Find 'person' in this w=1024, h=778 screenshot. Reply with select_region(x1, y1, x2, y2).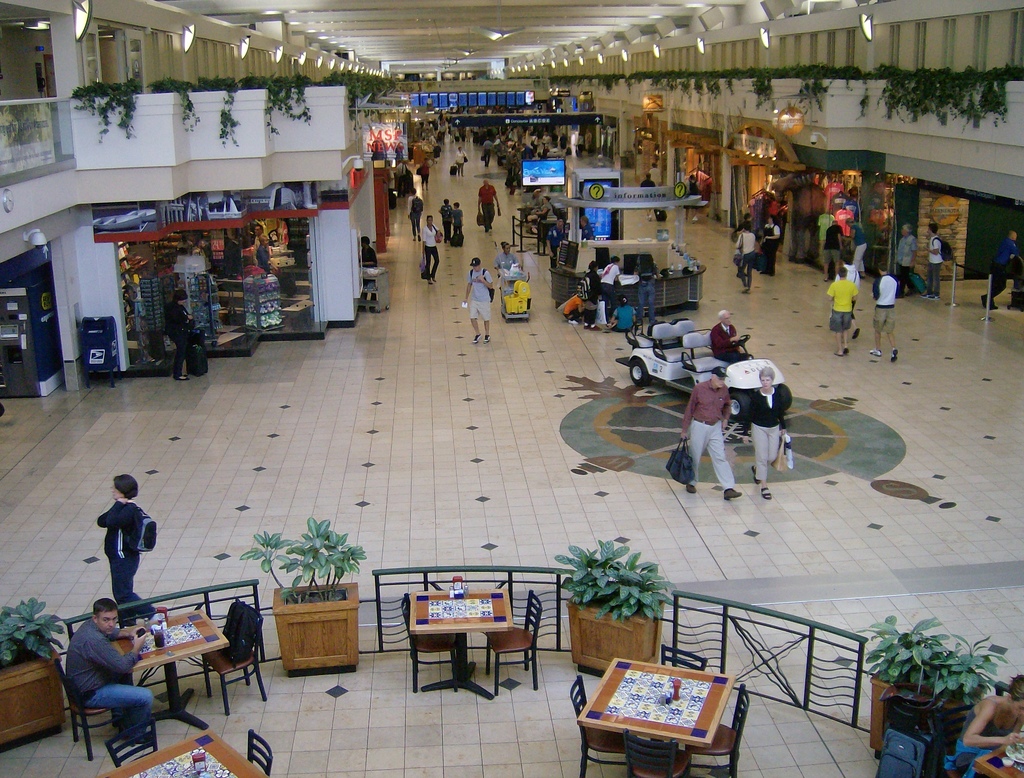
select_region(742, 366, 788, 509).
